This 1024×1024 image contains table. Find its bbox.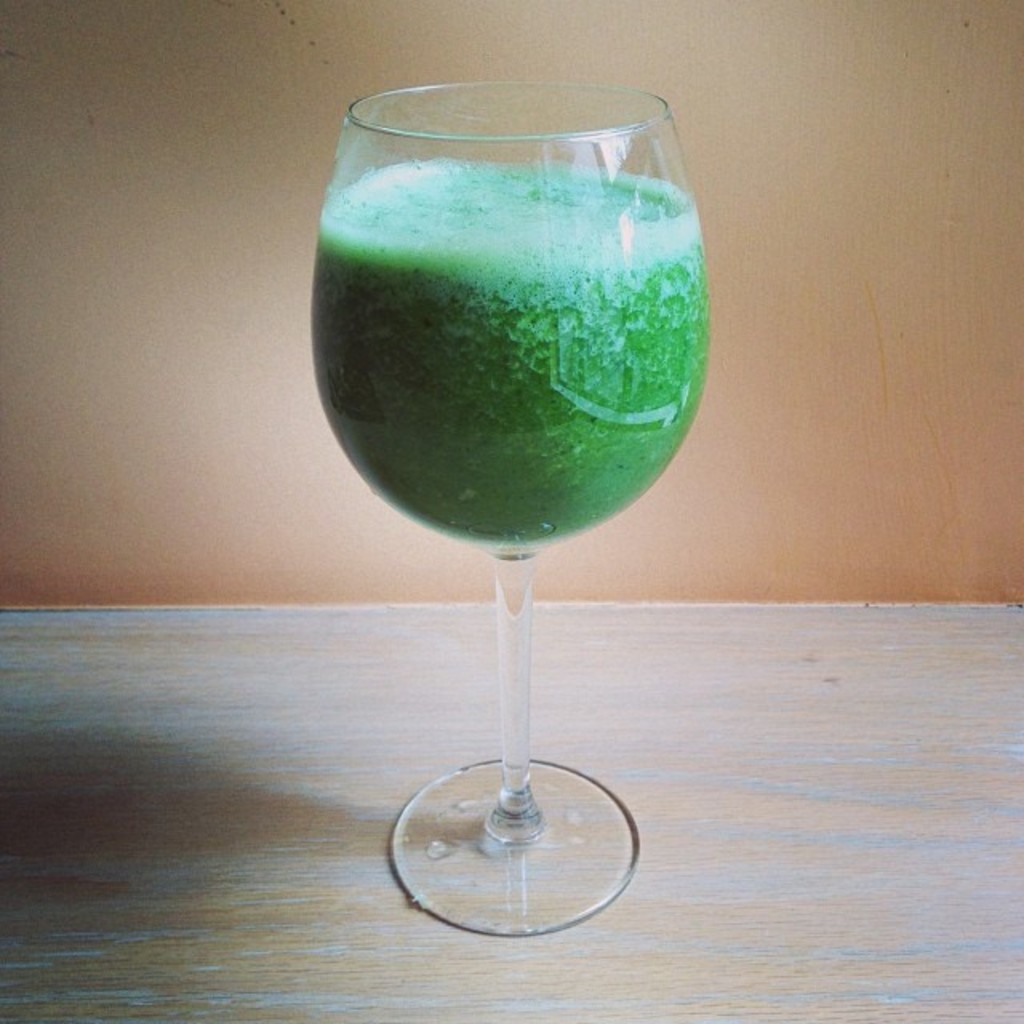
bbox=[0, 590, 1022, 1022].
